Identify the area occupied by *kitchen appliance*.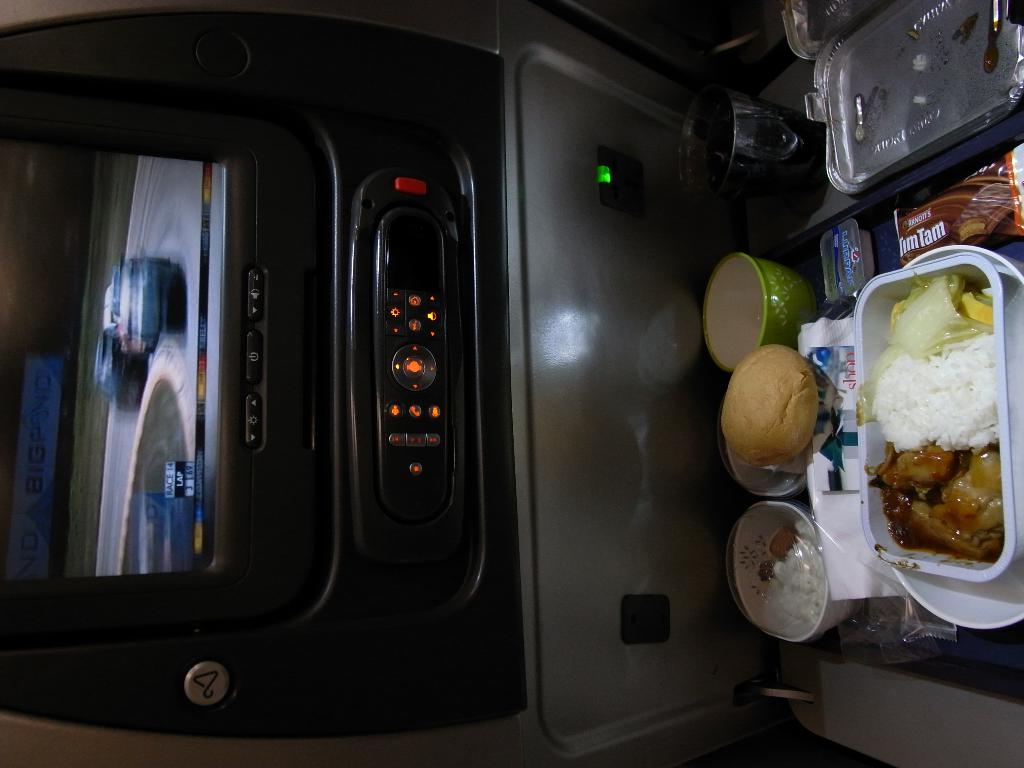
Area: [left=0, top=0, right=773, bottom=767].
